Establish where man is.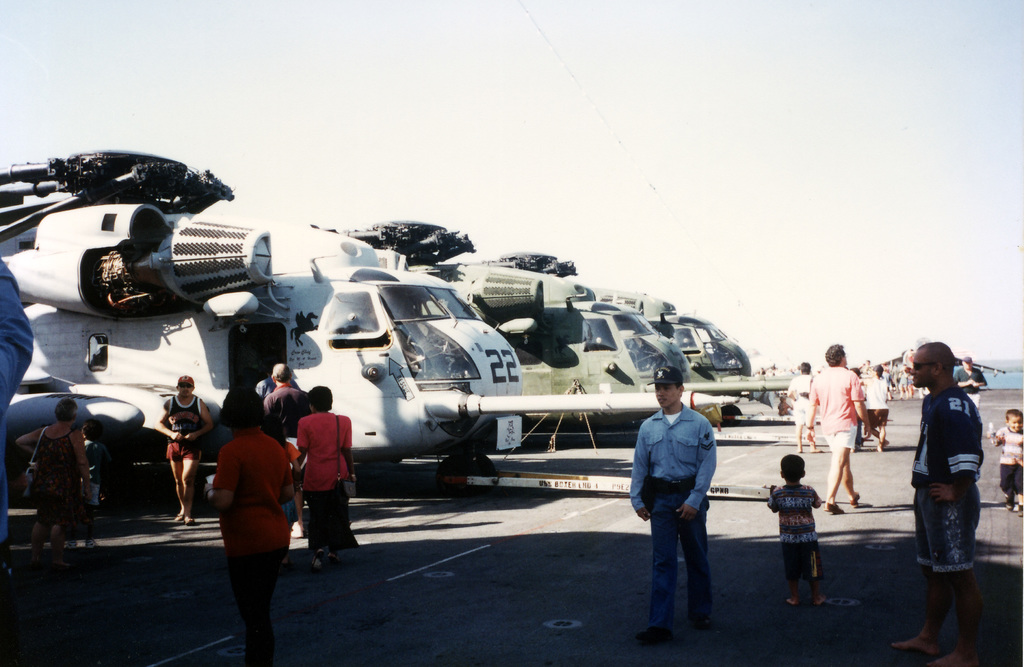
Established at [911, 346, 1002, 660].
